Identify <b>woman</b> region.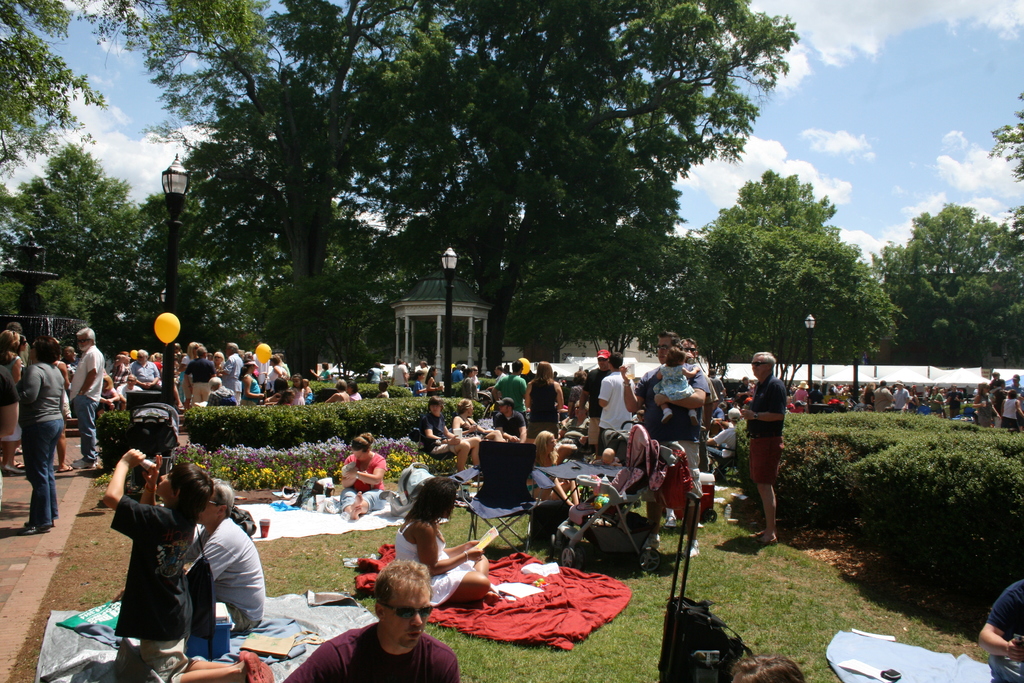
Region: select_region(262, 377, 298, 402).
